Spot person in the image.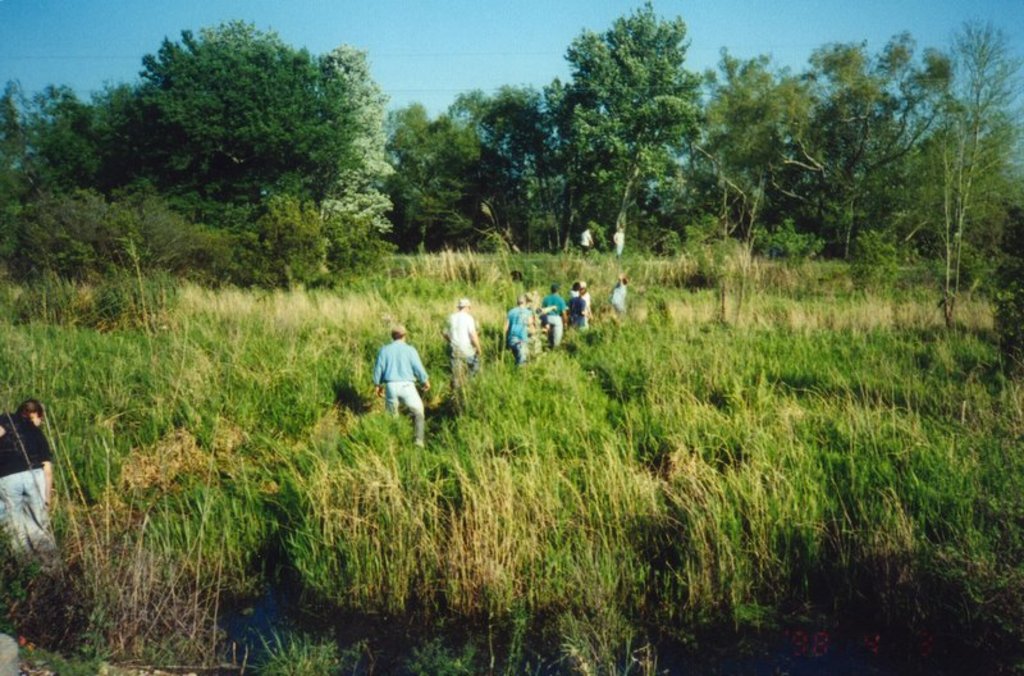
person found at <region>577, 229, 590, 255</region>.
